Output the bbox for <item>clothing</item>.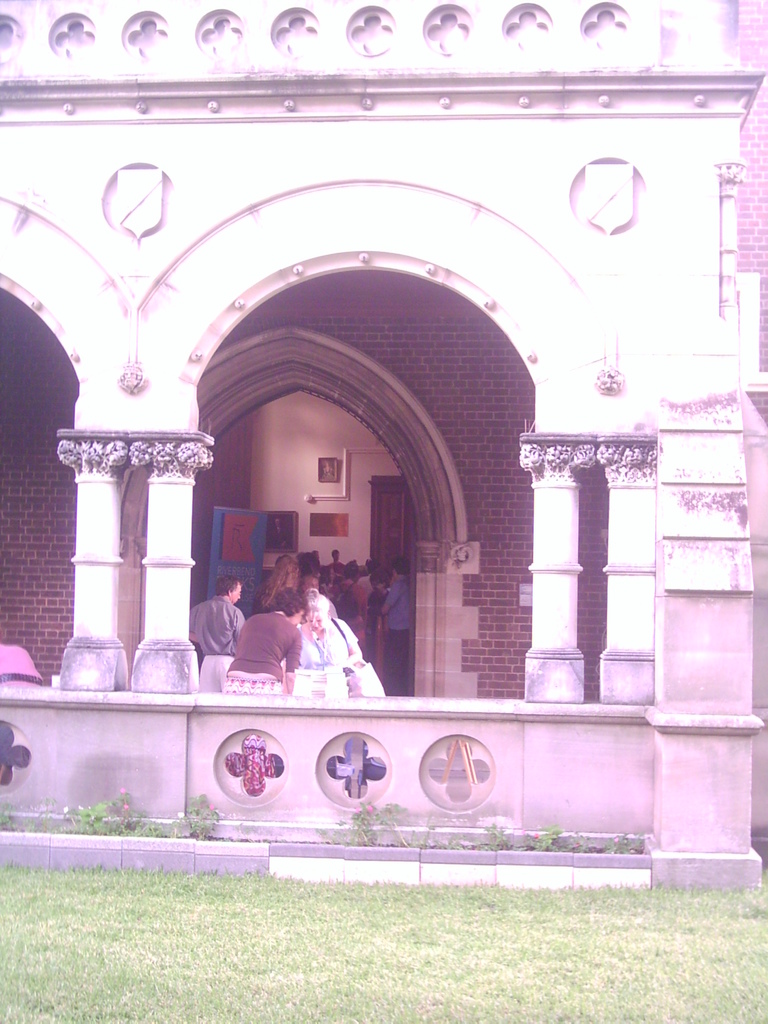
box=[293, 614, 355, 675].
